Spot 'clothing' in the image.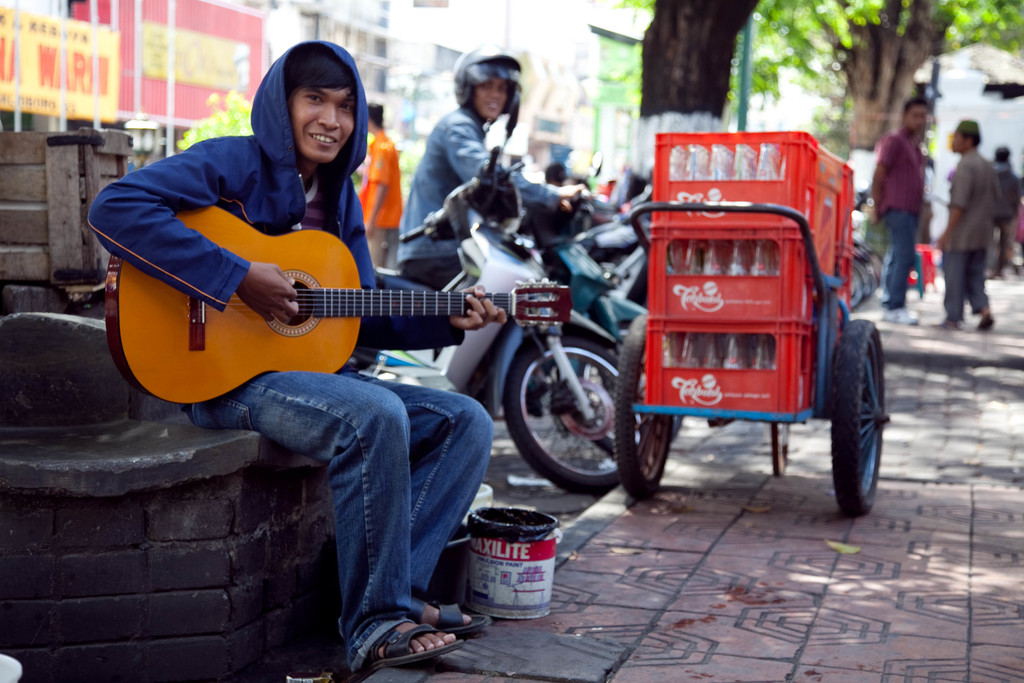
'clothing' found at x1=992, y1=160, x2=1023, y2=268.
